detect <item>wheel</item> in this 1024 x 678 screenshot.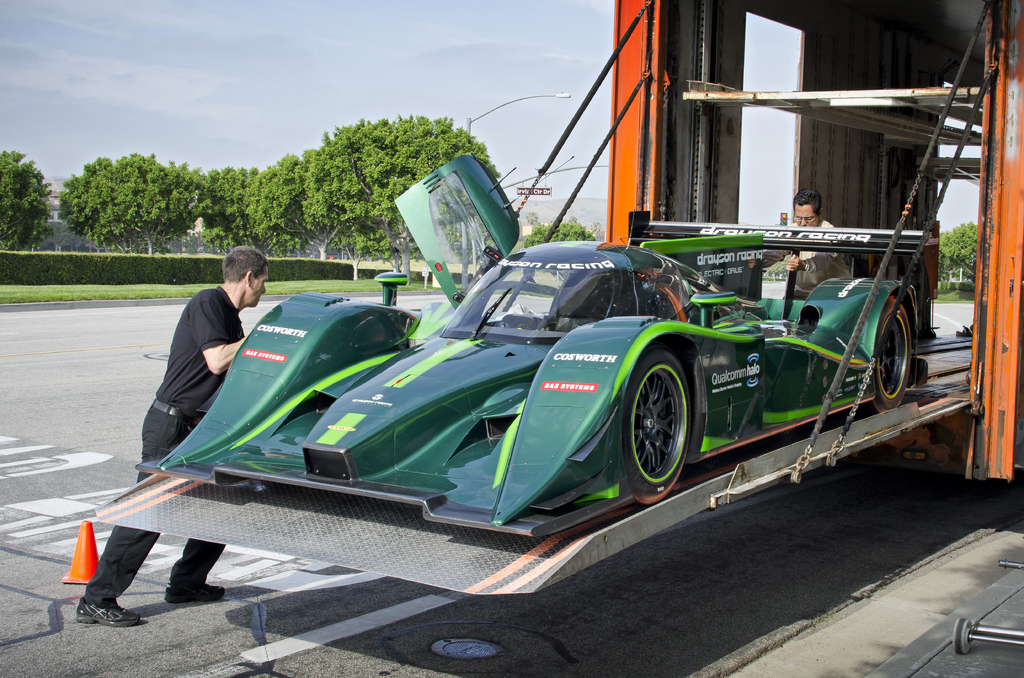
Detection: (625, 360, 687, 501).
